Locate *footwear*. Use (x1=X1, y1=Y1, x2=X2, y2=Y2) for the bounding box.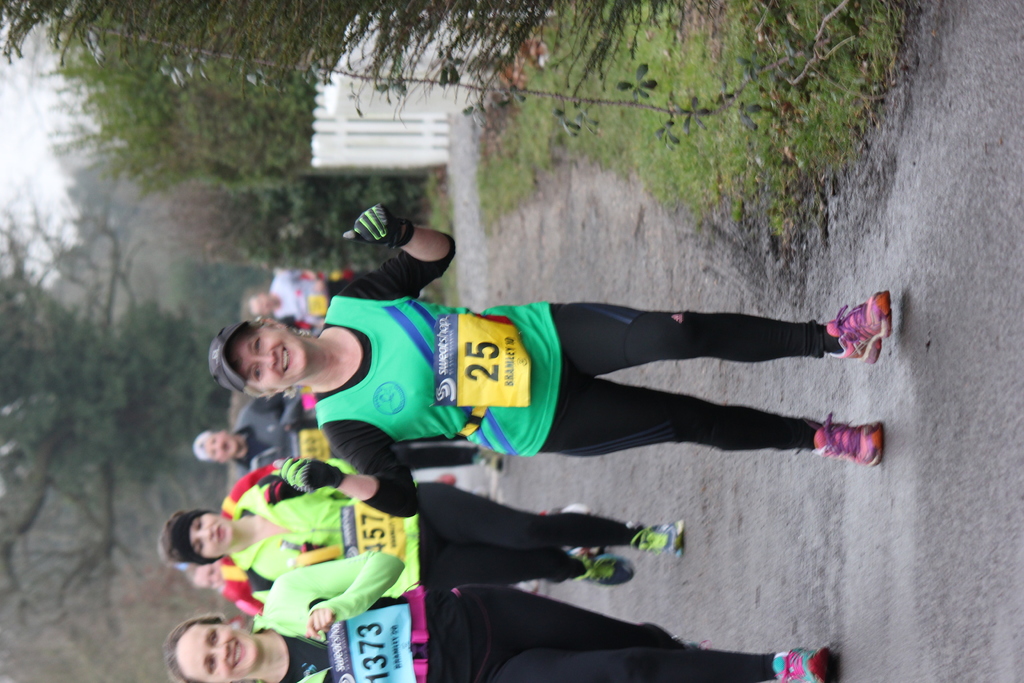
(x1=769, y1=644, x2=831, y2=682).
